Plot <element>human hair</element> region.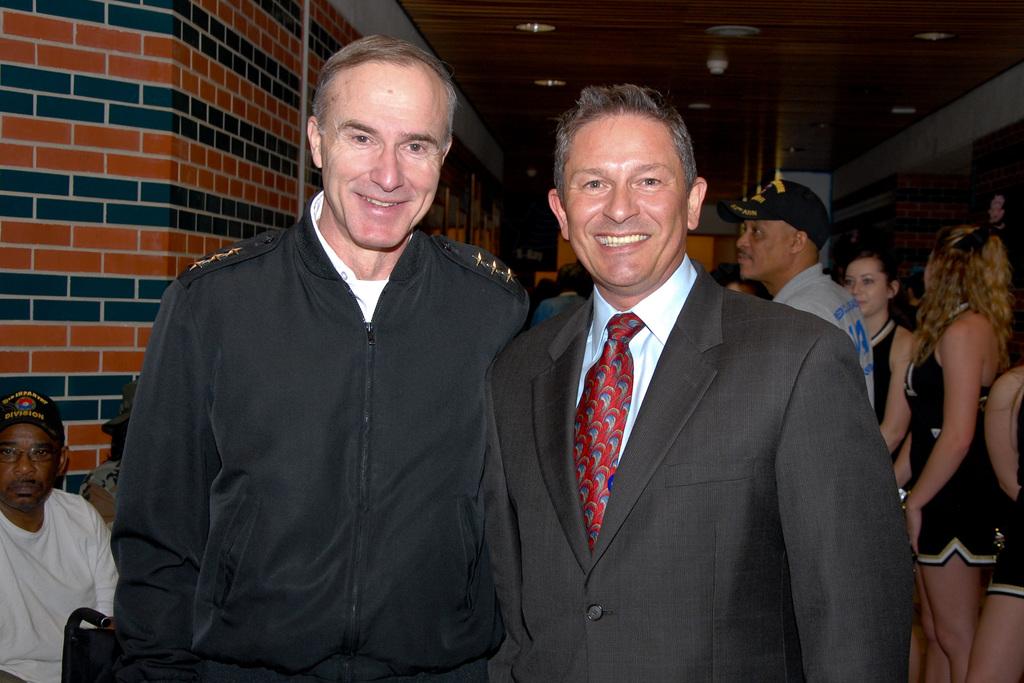
Plotted at (314, 40, 463, 149).
